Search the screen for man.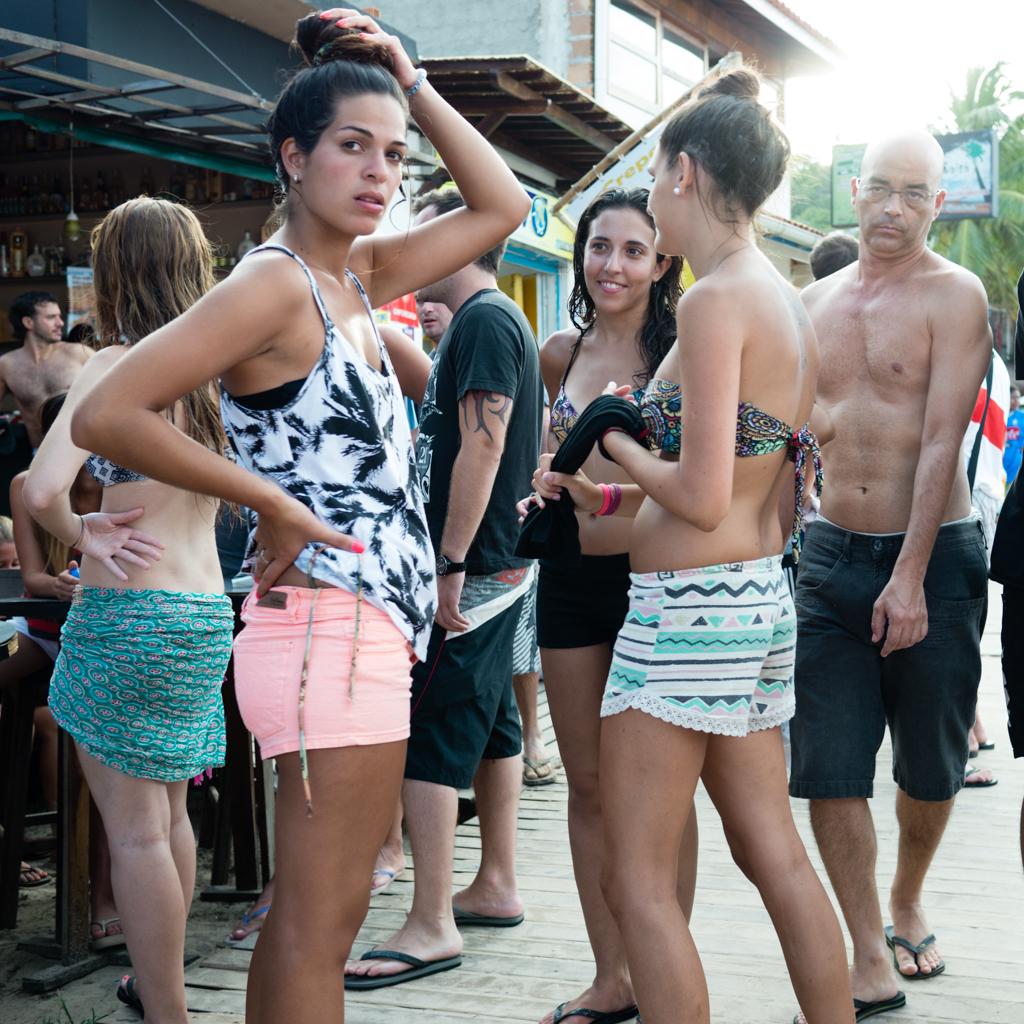
Found at pyautogui.locateOnScreen(0, 293, 93, 455).
